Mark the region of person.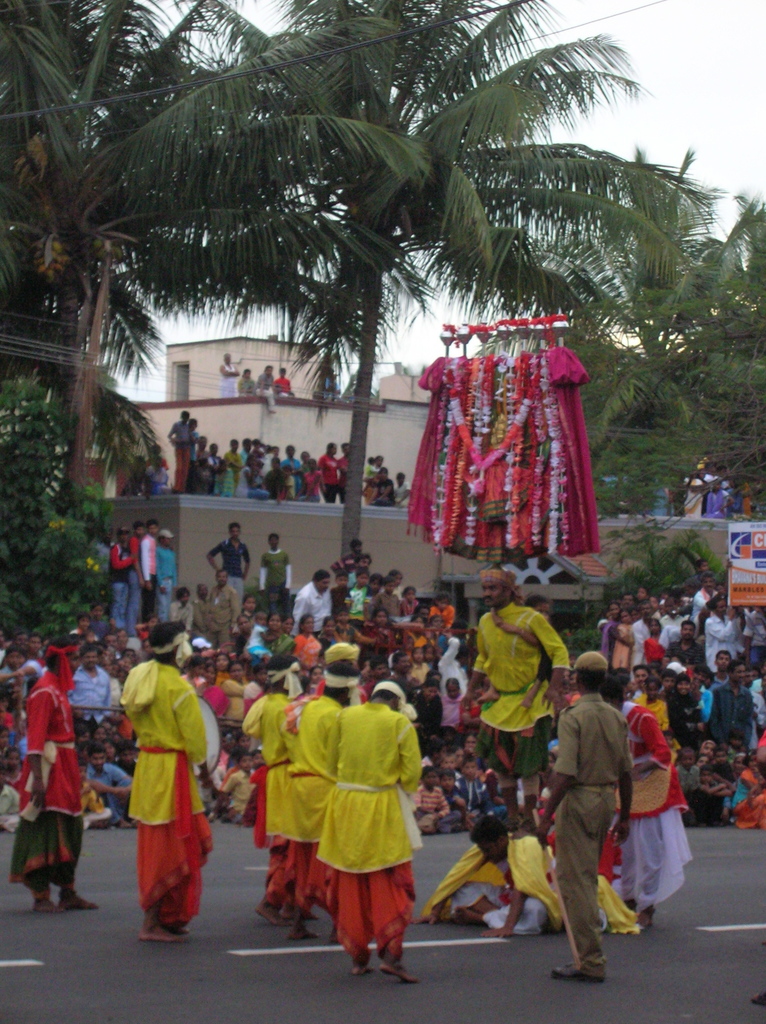
Region: locate(596, 671, 696, 934).
